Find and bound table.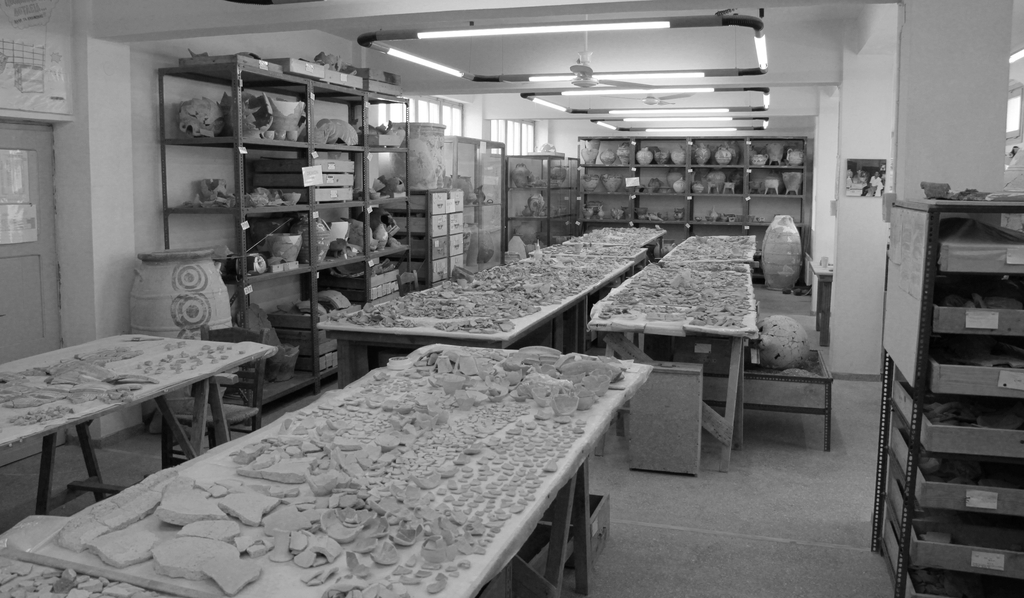
Bound: bbox=(0, 333, 273, 515).
